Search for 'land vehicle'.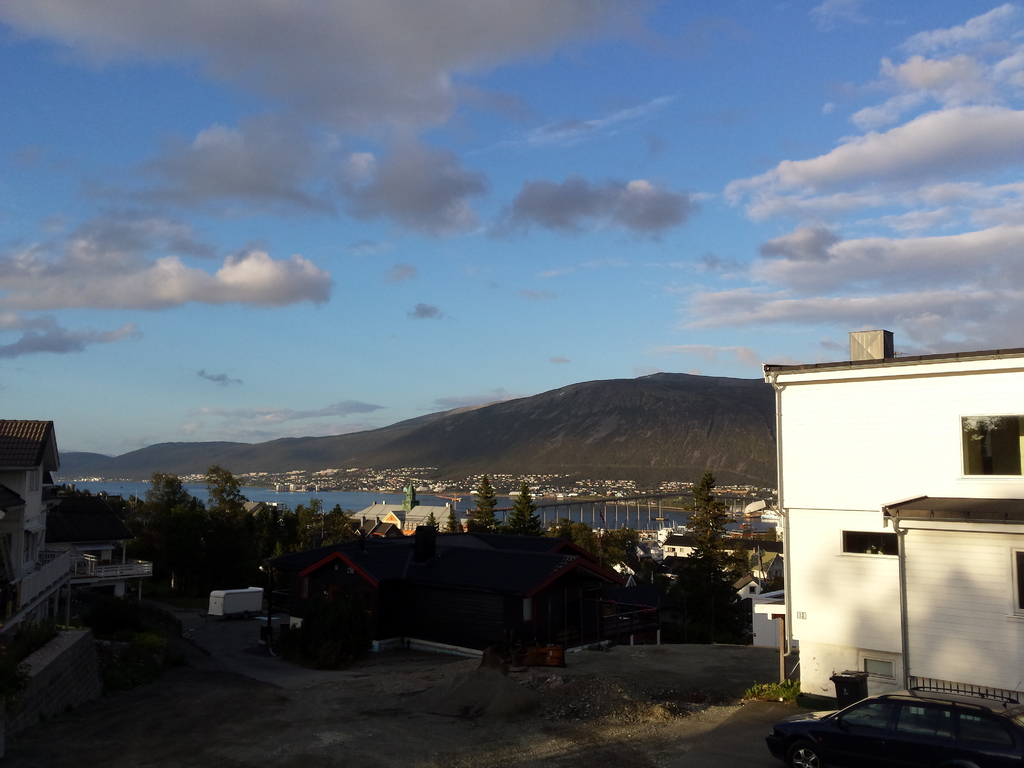
Found at box(769, 669, 1015, 764).
